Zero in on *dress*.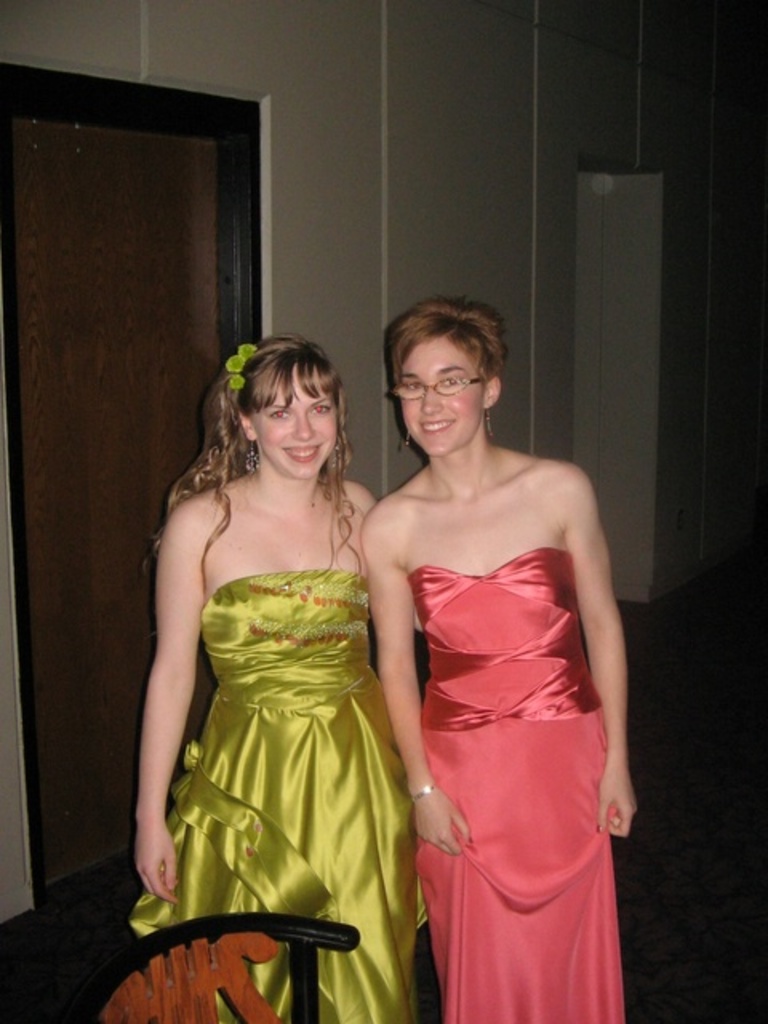
Zeroed in: BBox(416, 544, 613, 1022).
